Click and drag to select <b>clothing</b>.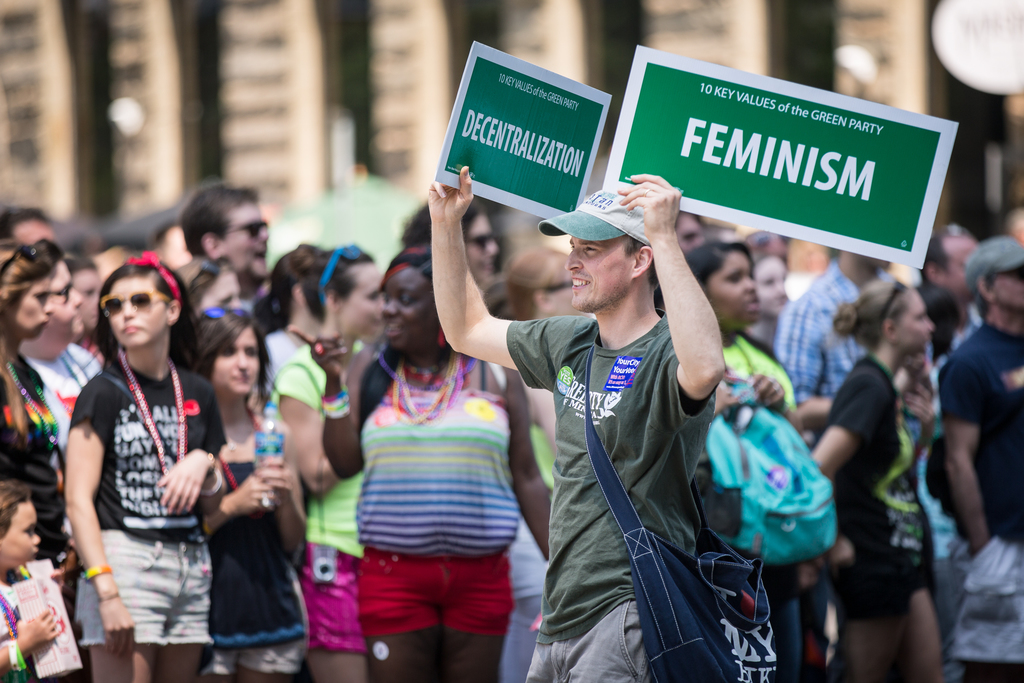
Selection: detection(356, 357, 516, 635).
